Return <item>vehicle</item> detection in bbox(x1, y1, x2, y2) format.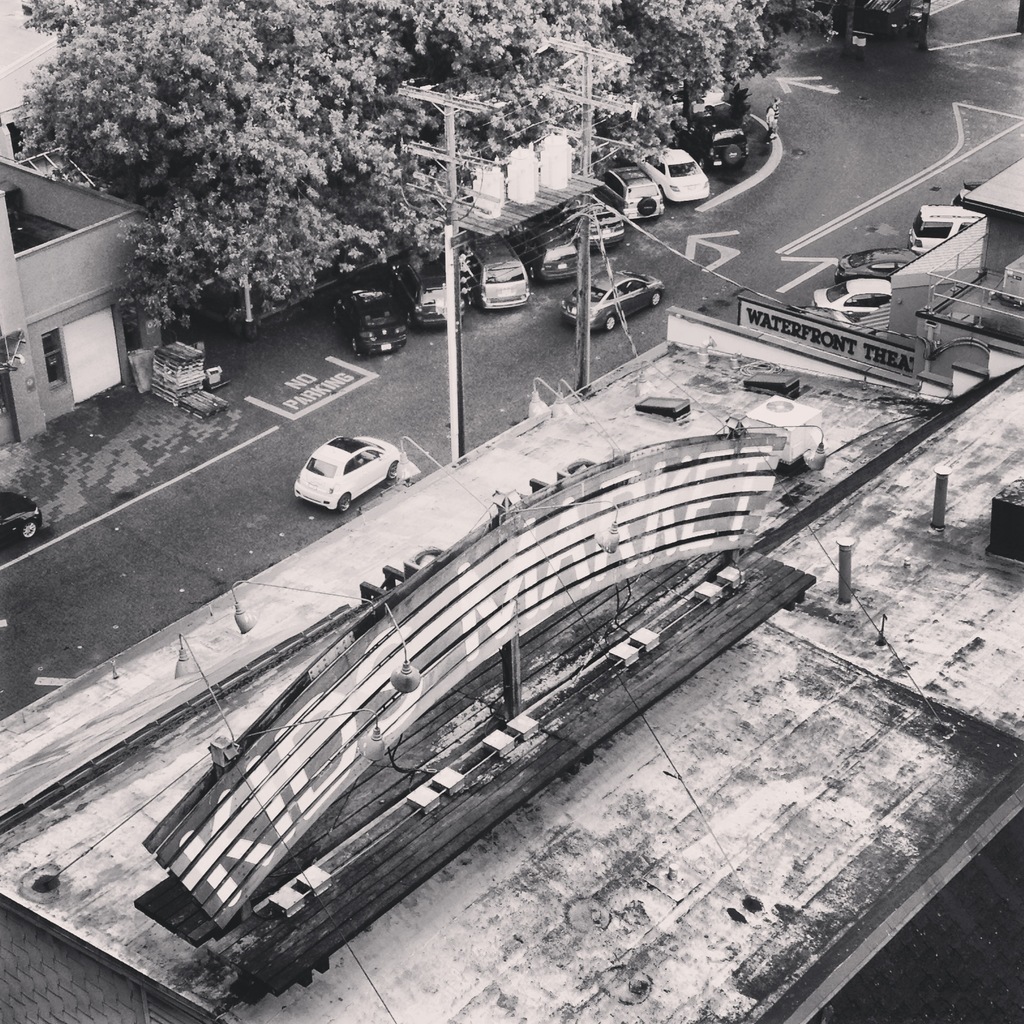
bbox(527, 216, 578, 284).
